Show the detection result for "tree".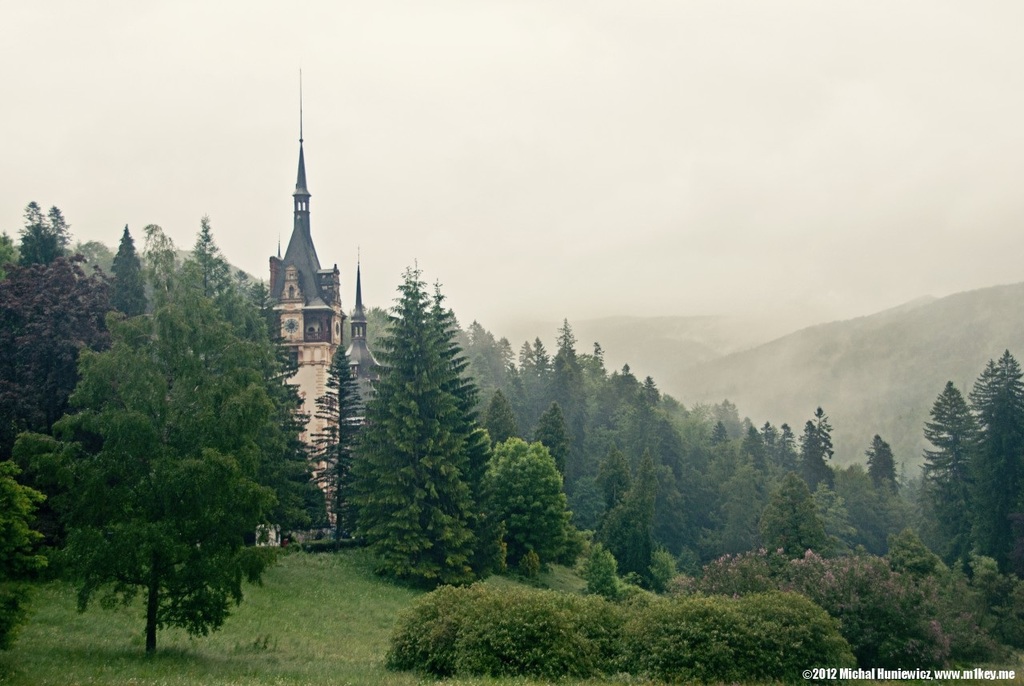
(x1=597, y1=495, x2=668, y2=591).
